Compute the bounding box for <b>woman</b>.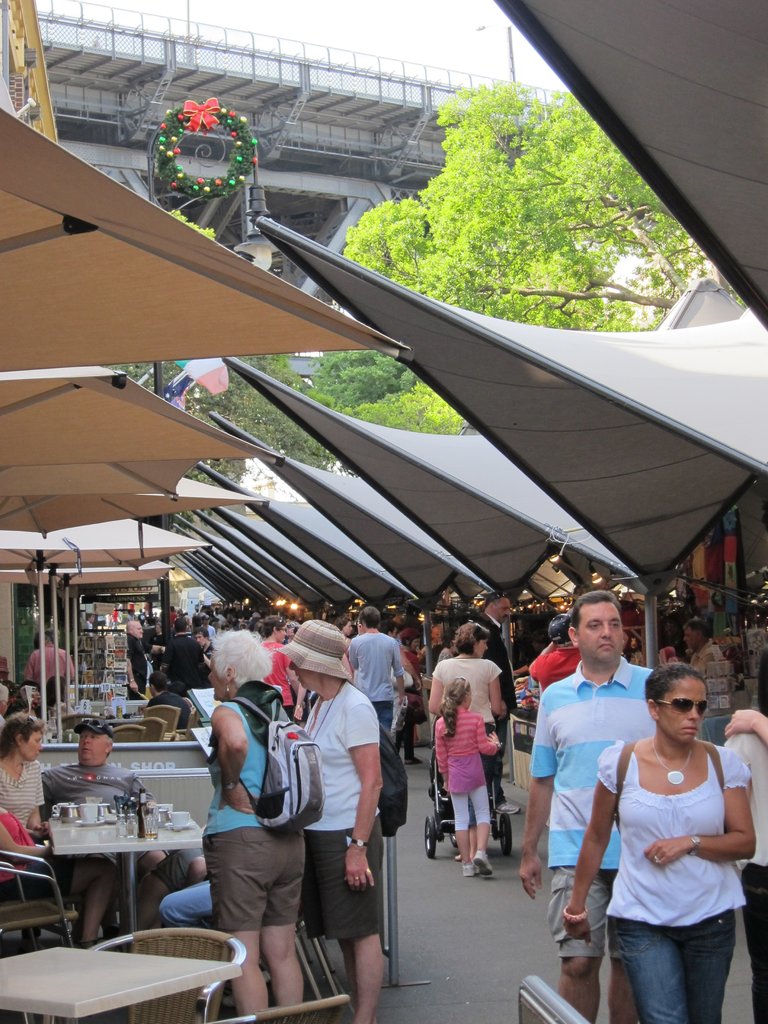
rect(149, 622, 164, 660).
